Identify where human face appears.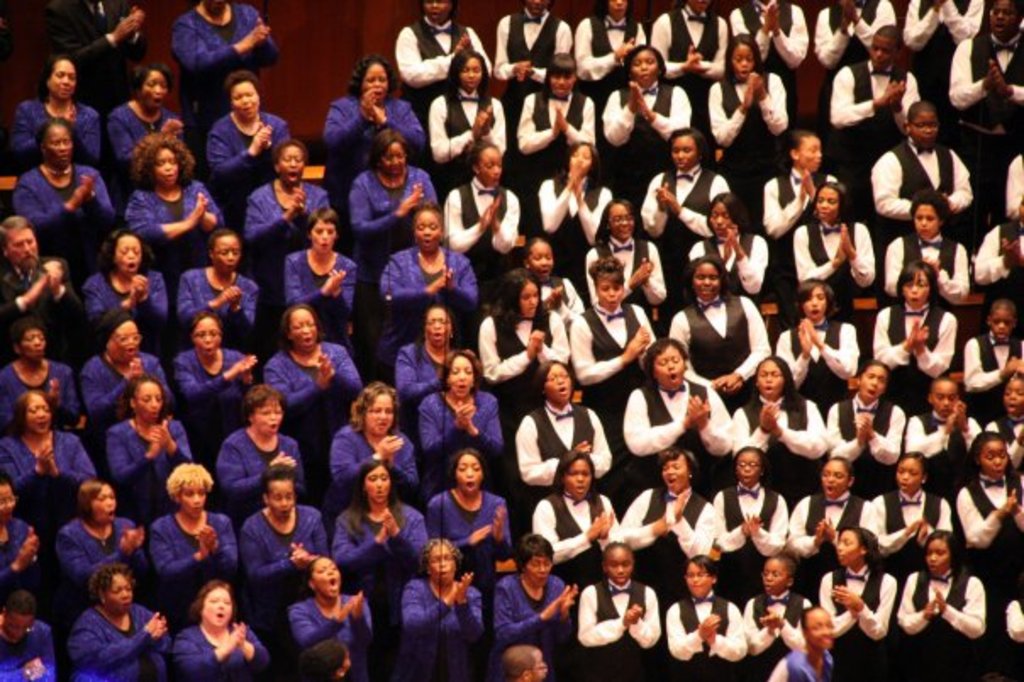
Appears at x1=20, y1=385, x2=59, y2=436.
